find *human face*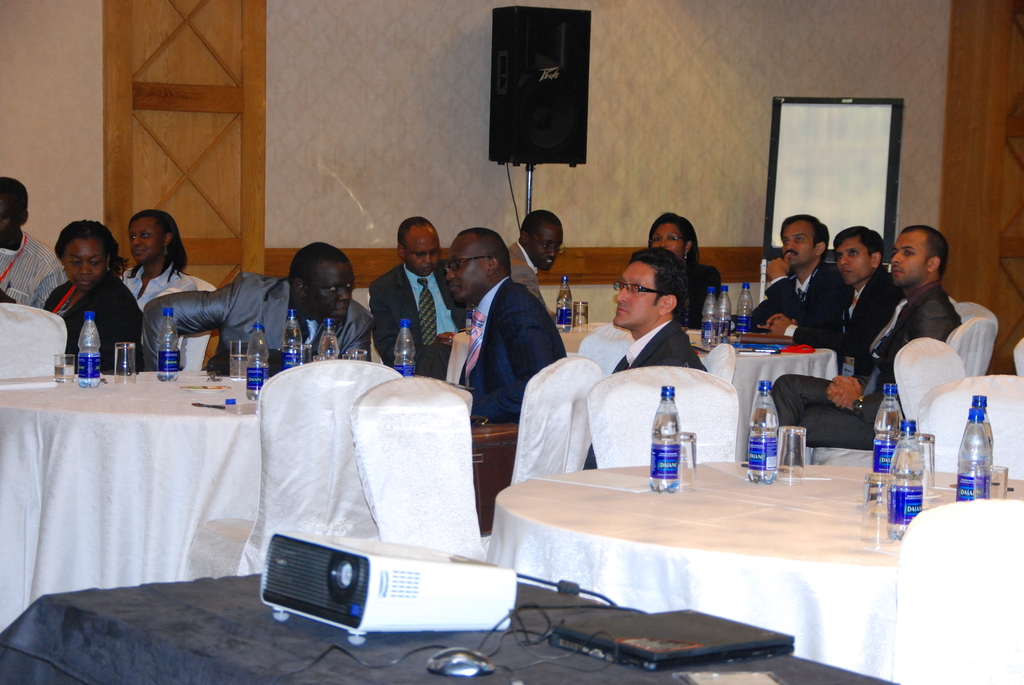
select_region(310, 262, 355, 322)
